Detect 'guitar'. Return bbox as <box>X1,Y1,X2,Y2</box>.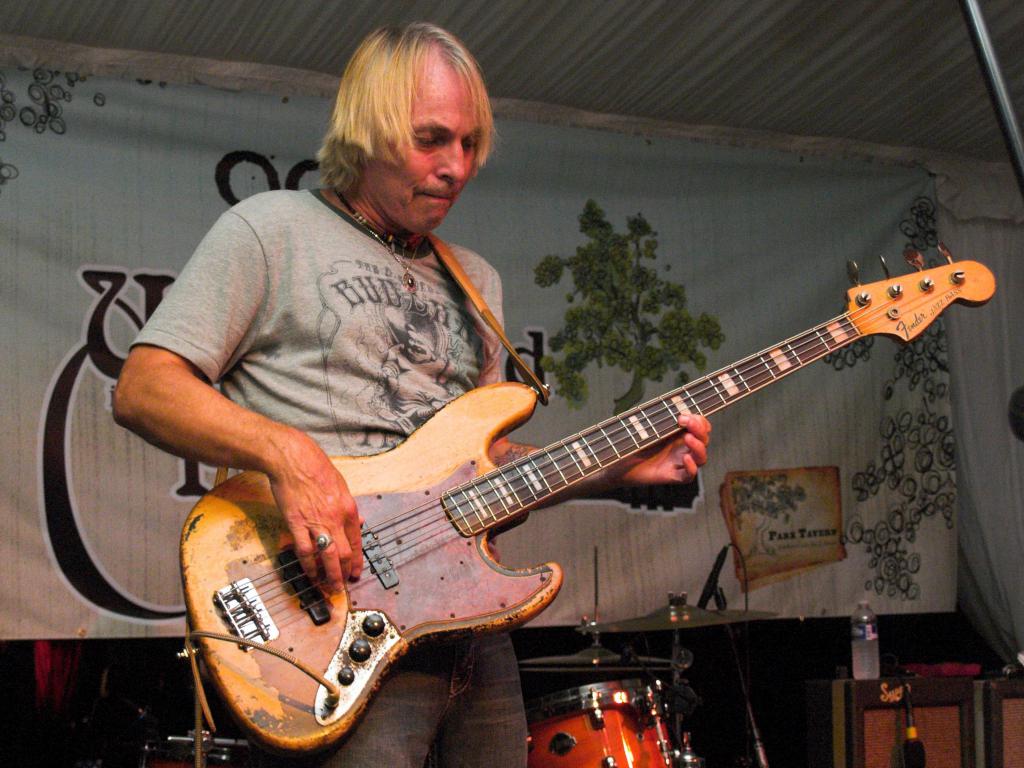
<box>161,240,992,756</box>.
